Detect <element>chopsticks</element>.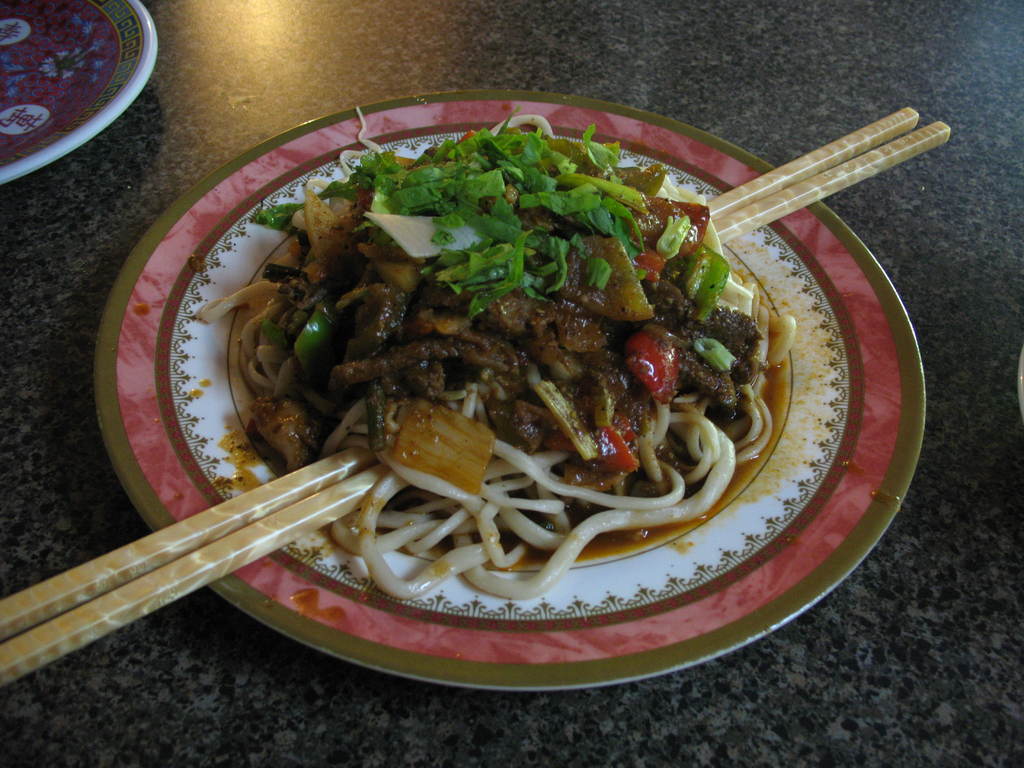
Detected at (0, 106, 946, 683).
